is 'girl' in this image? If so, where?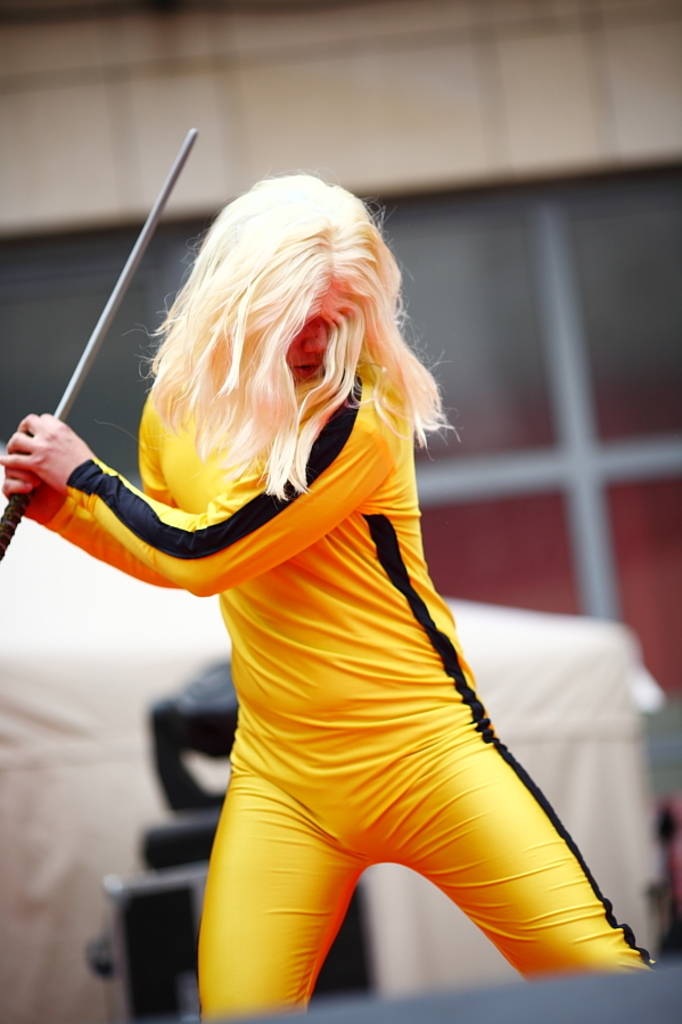
Yes, at bbox=[0, 173, 654, 1022].
